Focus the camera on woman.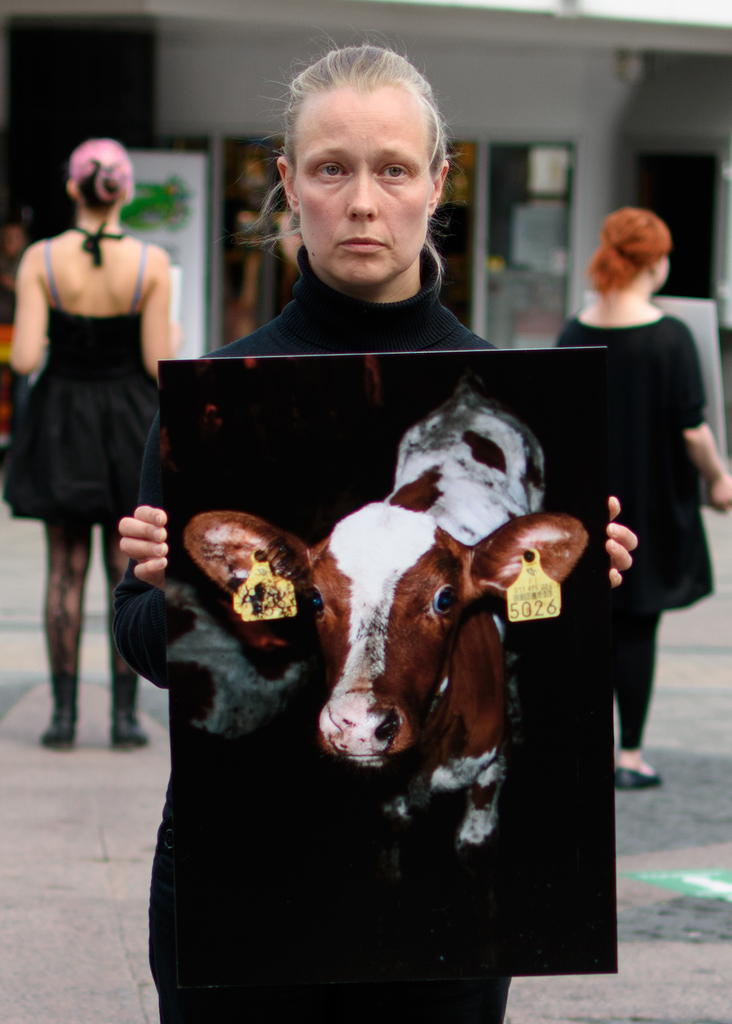
Focus region: (left=8, top=109, right=196, bottom=677).
